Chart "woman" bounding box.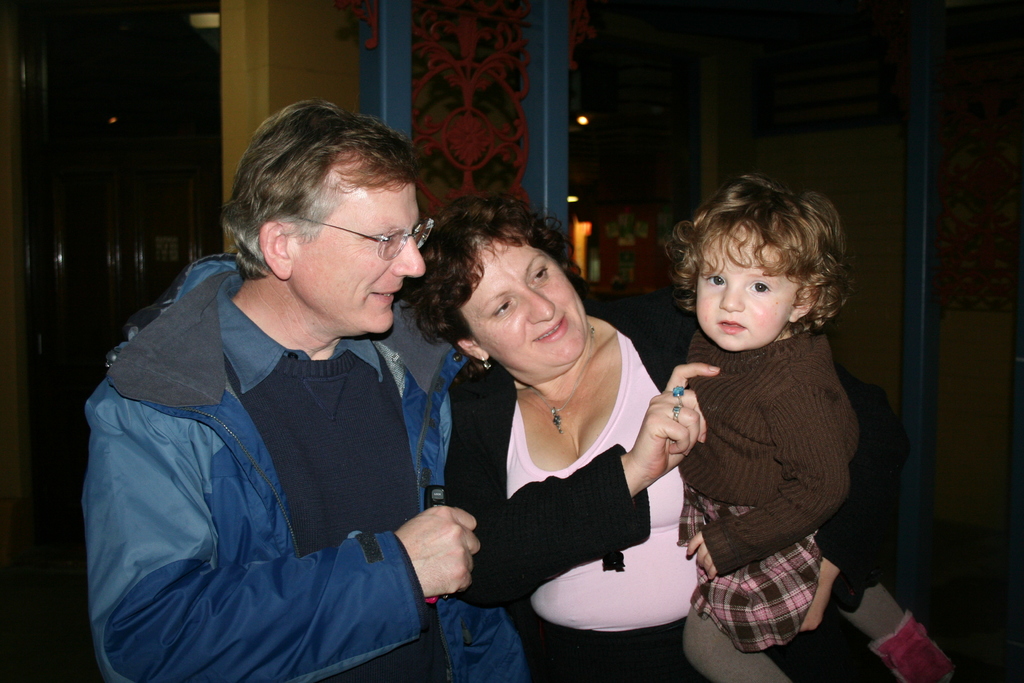
Charted: region(392, 197, 903, 682).
